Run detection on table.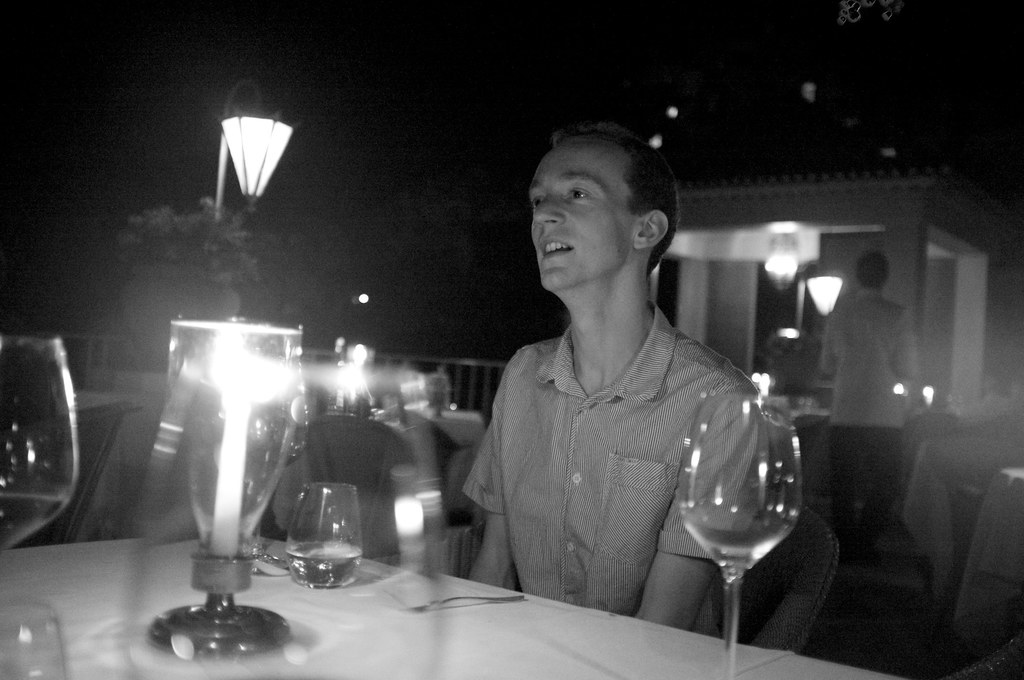
Result: <bbox>0, 530, 912, 679</bbox>.
